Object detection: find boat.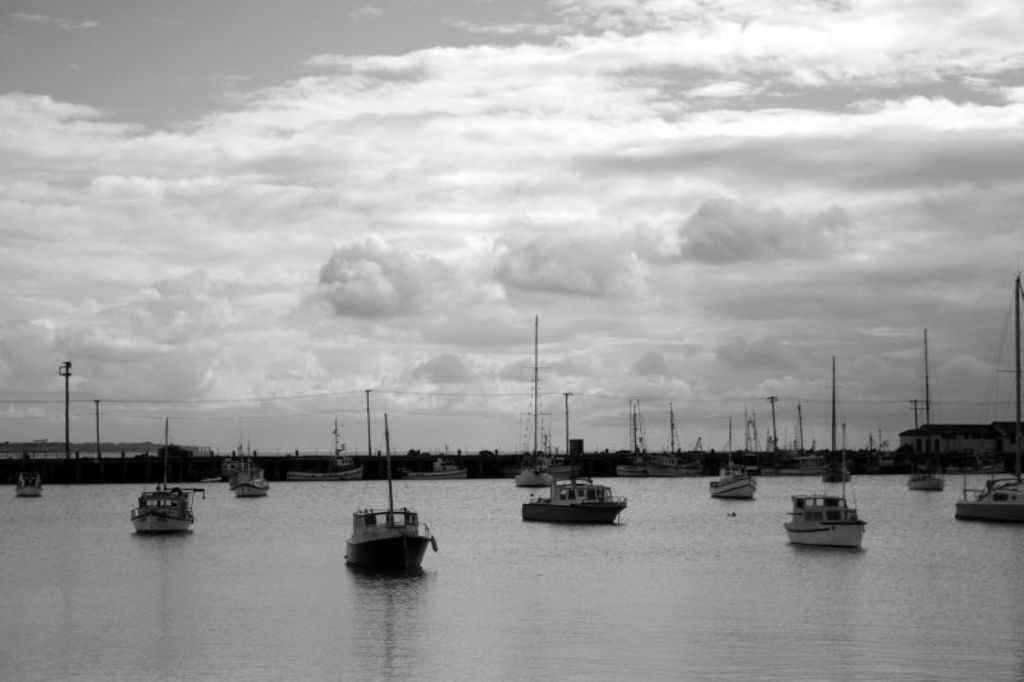
17, 439, 47, 493.
